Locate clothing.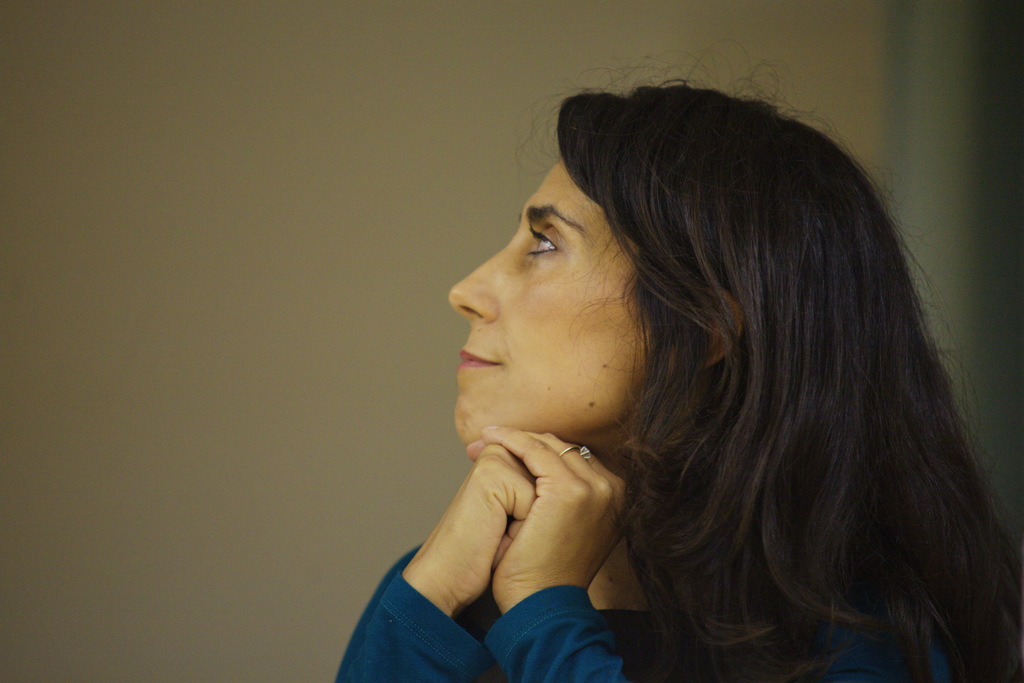
Bounding box: {"x1": 333, "y1": 542, "x2": 948, "y2": 682}.
